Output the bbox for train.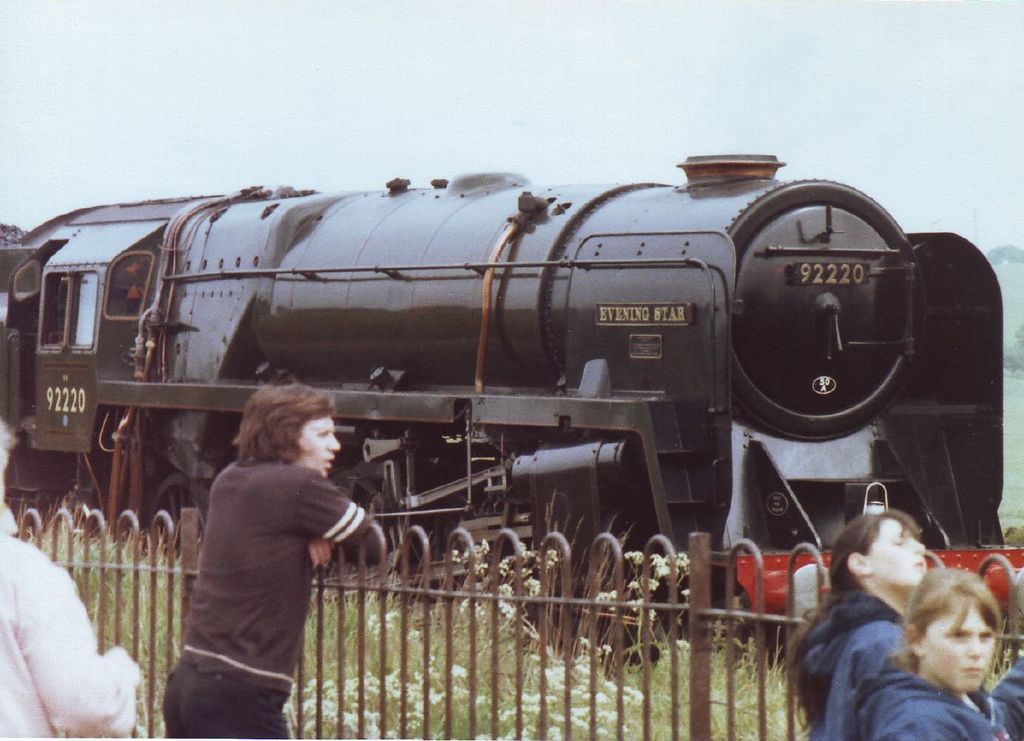
[0,161,1023,641].
